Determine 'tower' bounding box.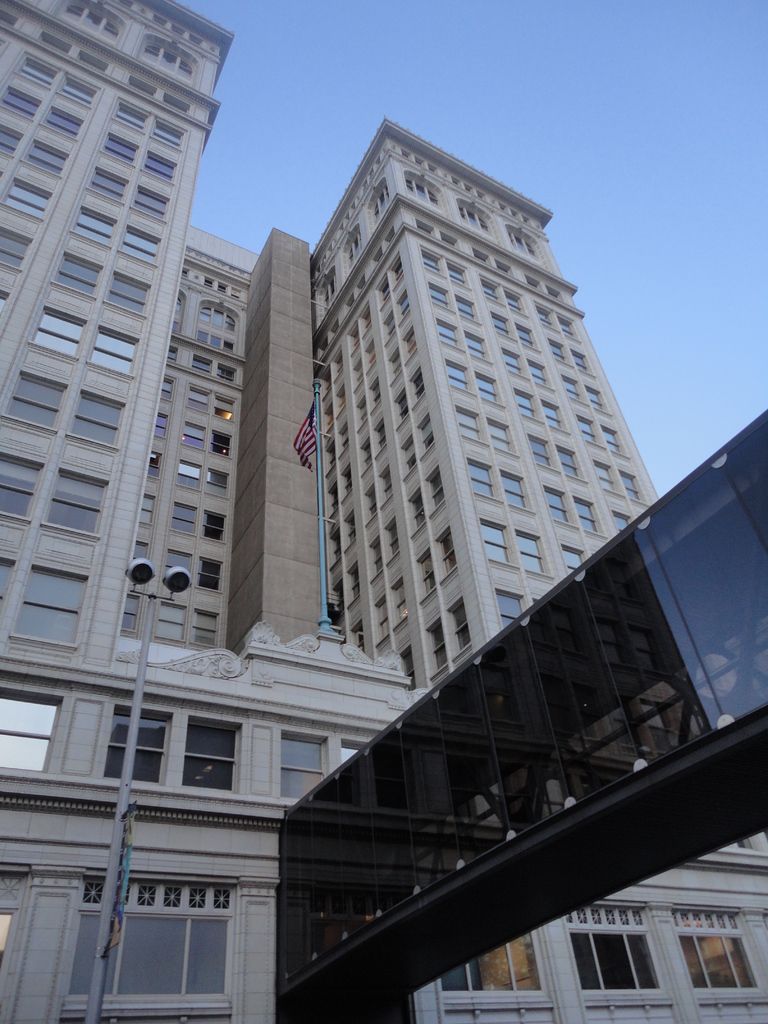
Determined: l=300, t=120, r=766, b=1023.
